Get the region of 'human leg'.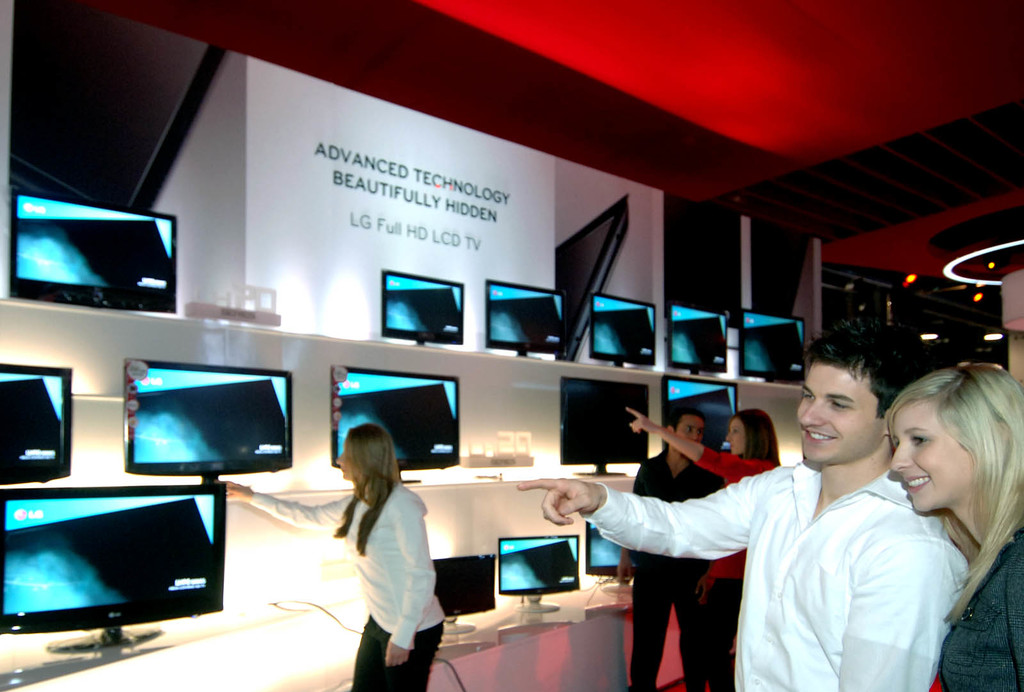
[left=635, top=553, right=671, bottom=686].
